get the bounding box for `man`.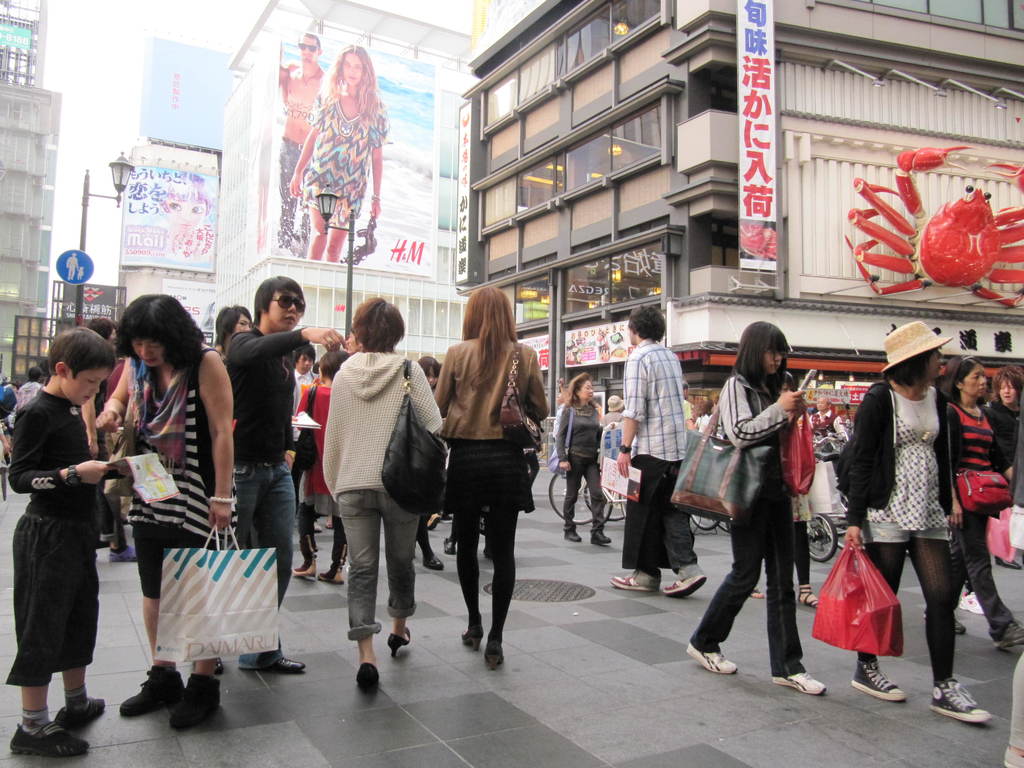
Rect(188, 272, 347, 673).
